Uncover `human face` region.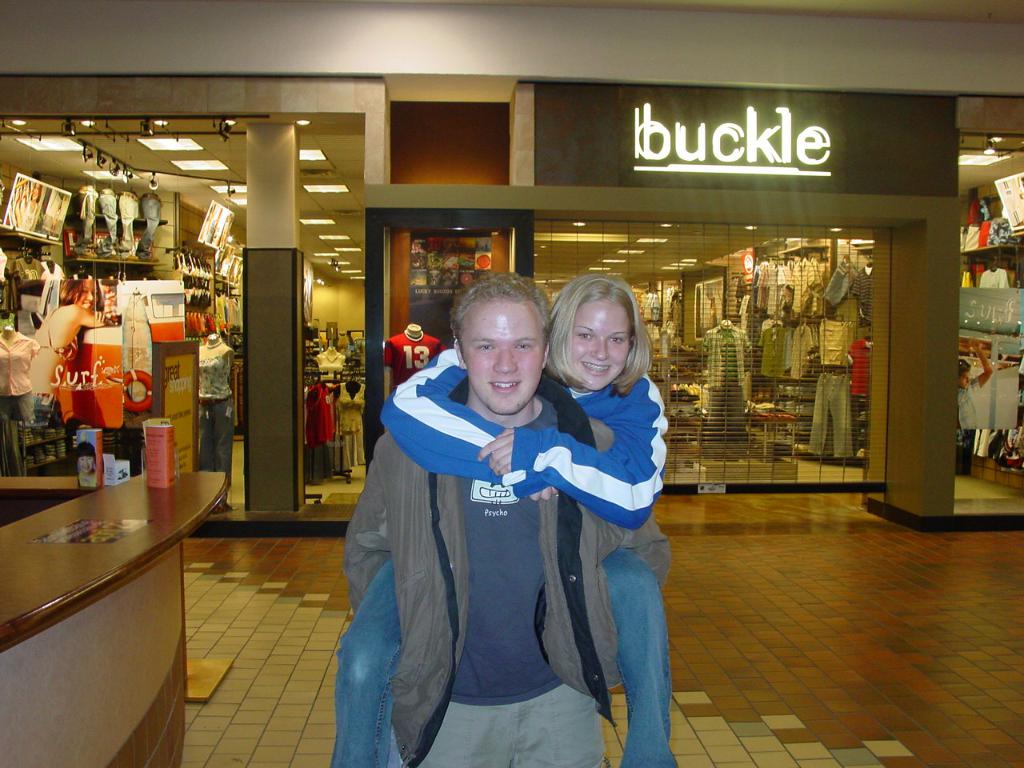
Uncovered: [558,298,632,390].
